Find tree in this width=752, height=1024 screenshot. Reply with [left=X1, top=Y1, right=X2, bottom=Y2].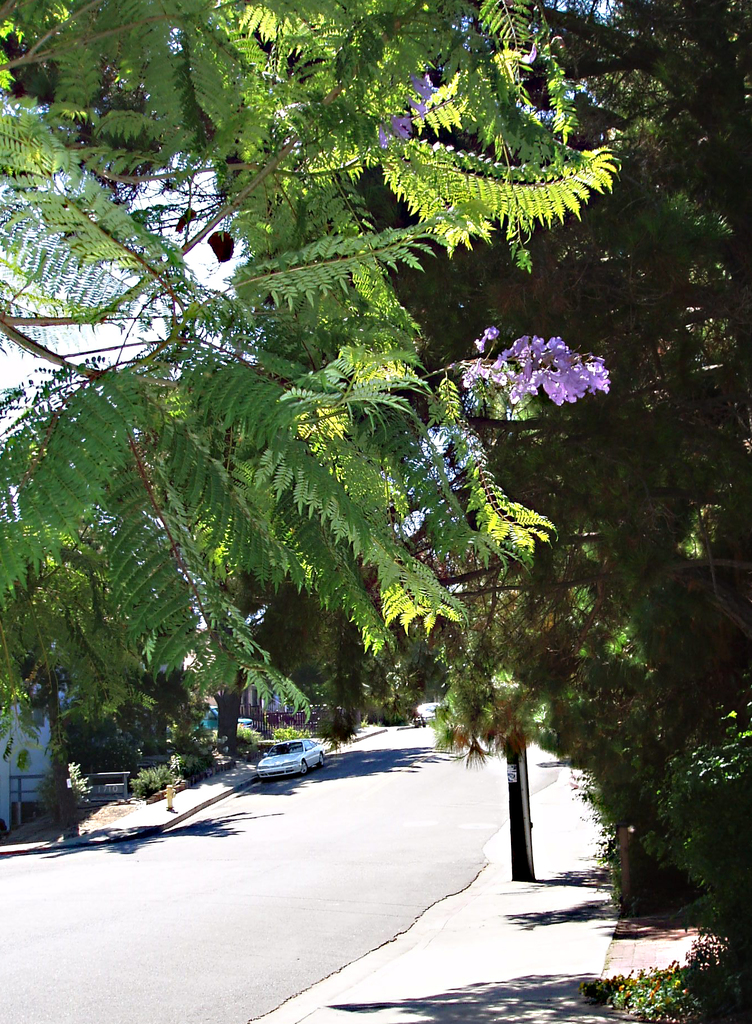
[left=206, top=0, right=751, bottom=912].
